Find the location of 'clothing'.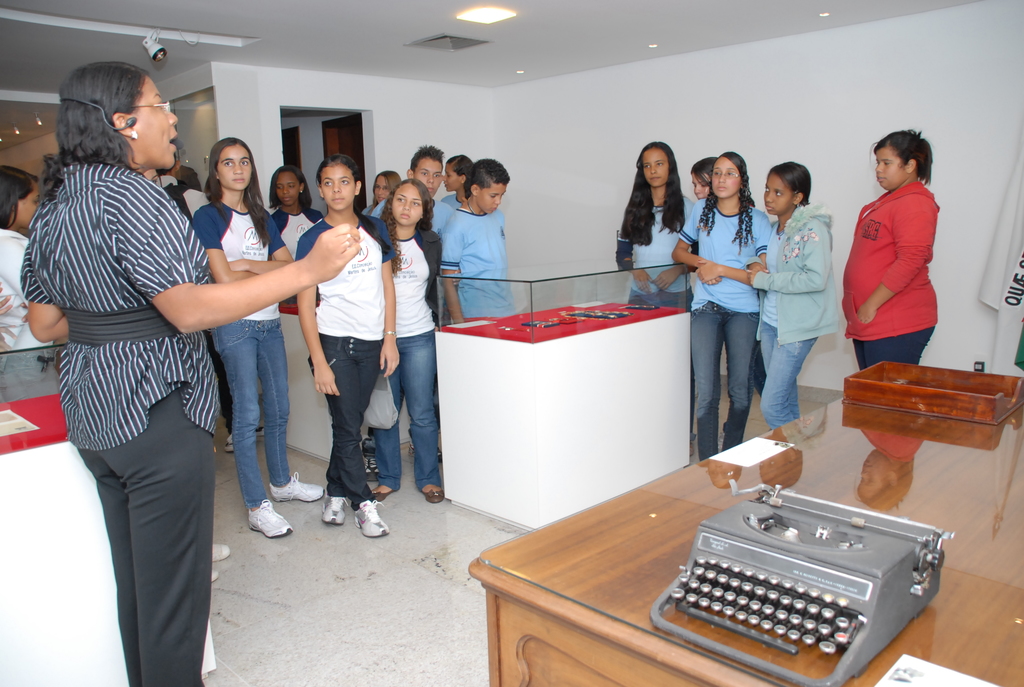
Location: 16/164/213/686.
